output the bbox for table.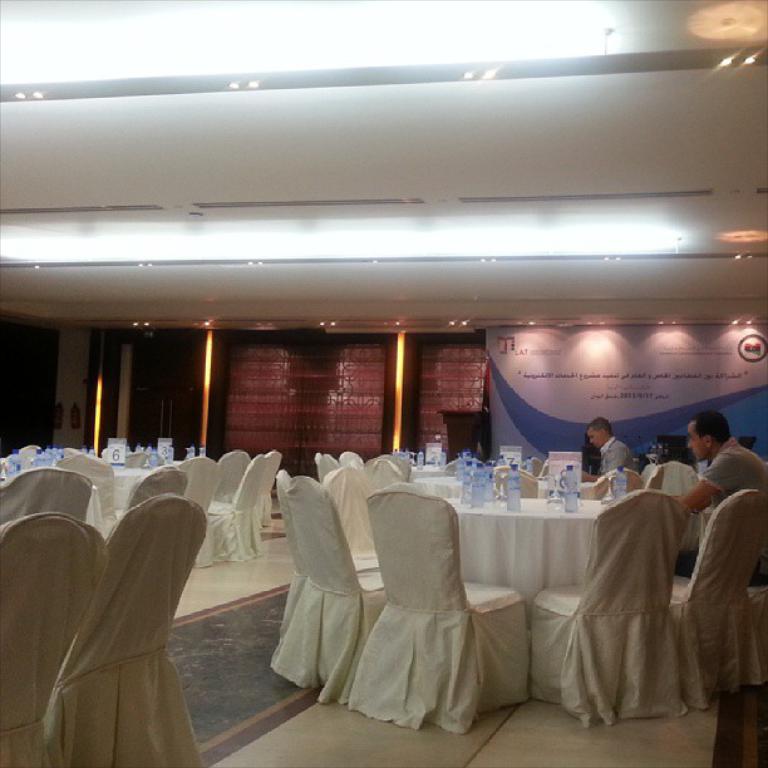
select_region(113, 458, 157, 517).
